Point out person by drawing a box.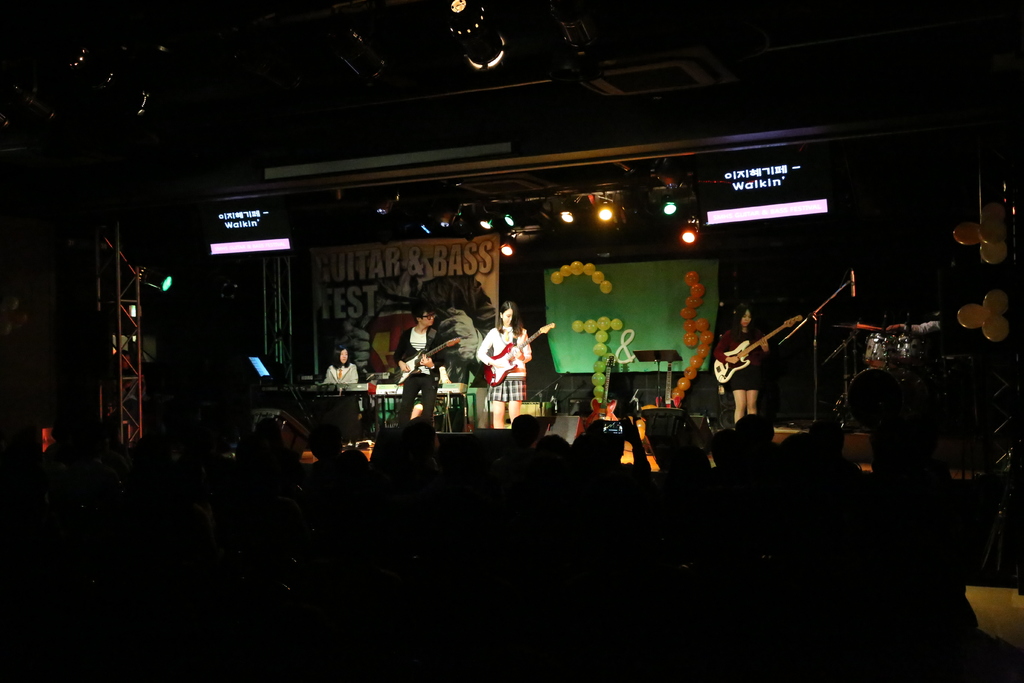
bbox=[394, 304, 448, 421].
